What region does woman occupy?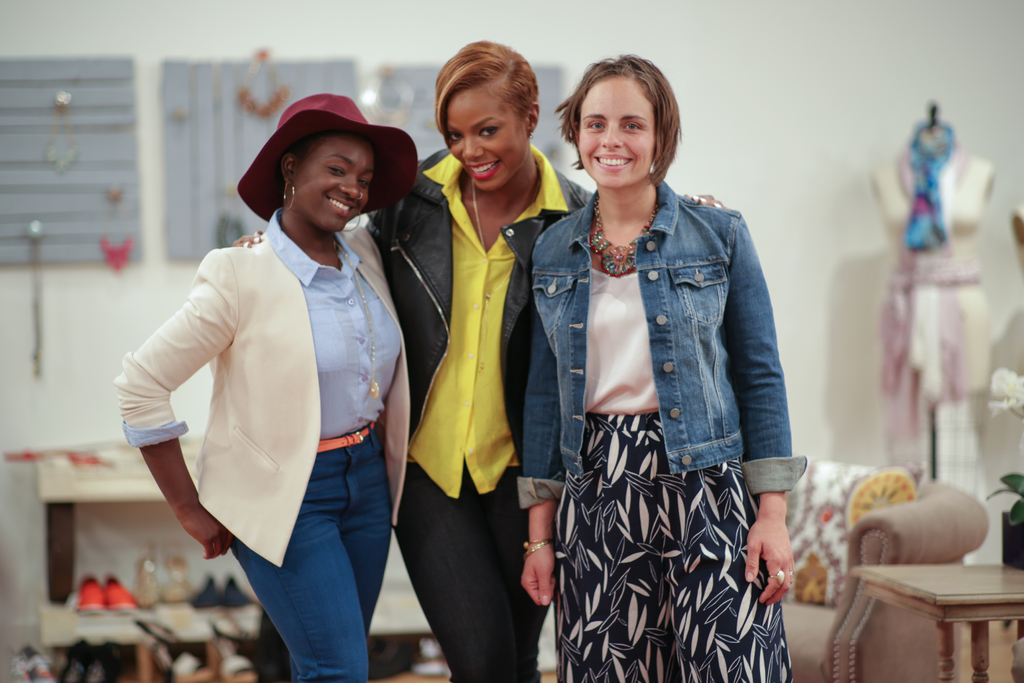
rect(515, 53, 799, 682).
